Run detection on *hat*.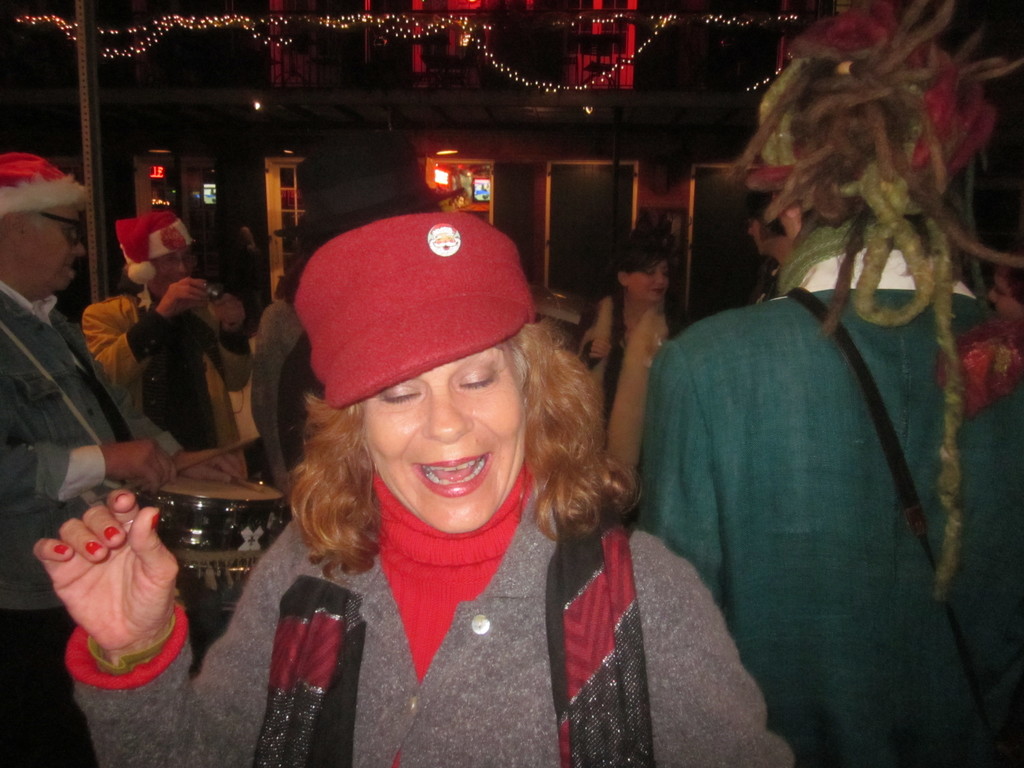
Result: left=724, top=0, right=1023, bottom=599.
